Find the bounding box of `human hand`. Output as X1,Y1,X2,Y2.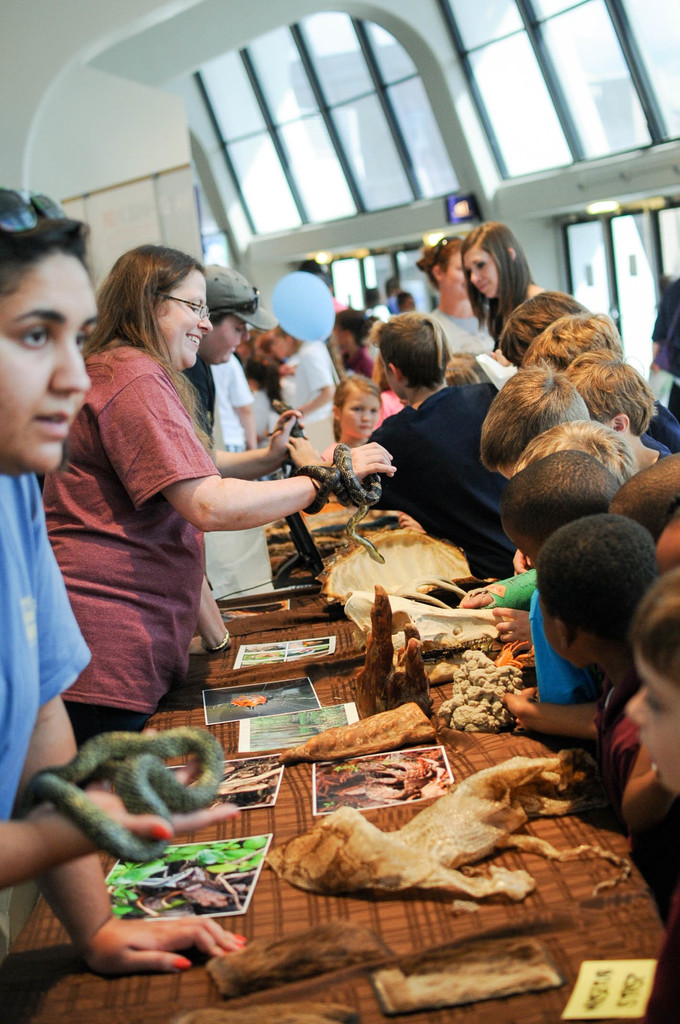
344,444,400,486.
